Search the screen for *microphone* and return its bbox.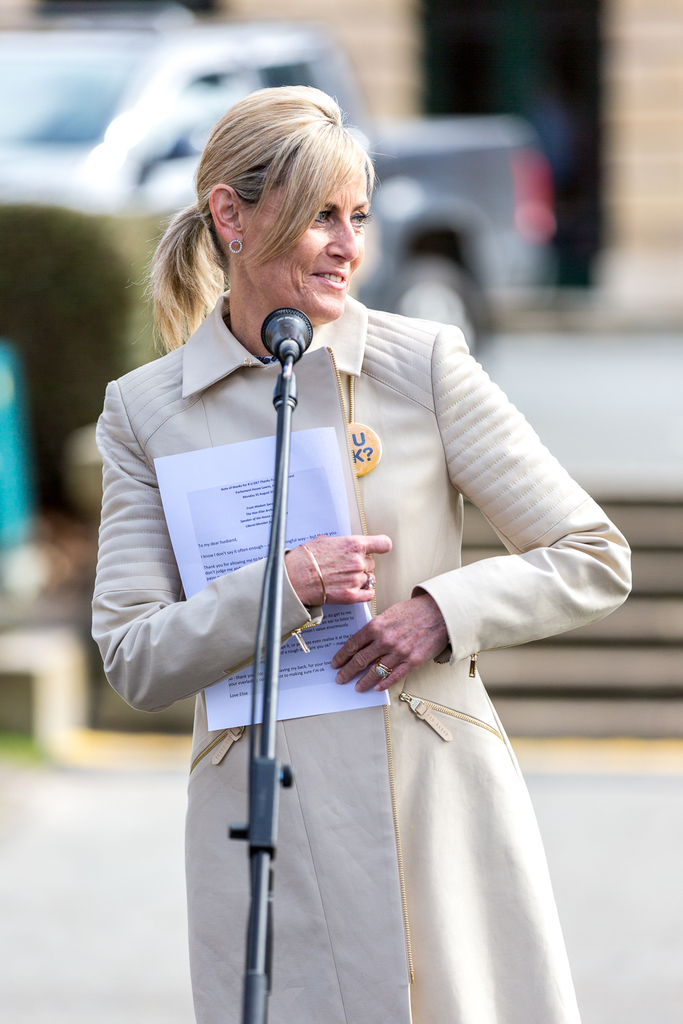
Found: region(248, 301, 329, 371).
